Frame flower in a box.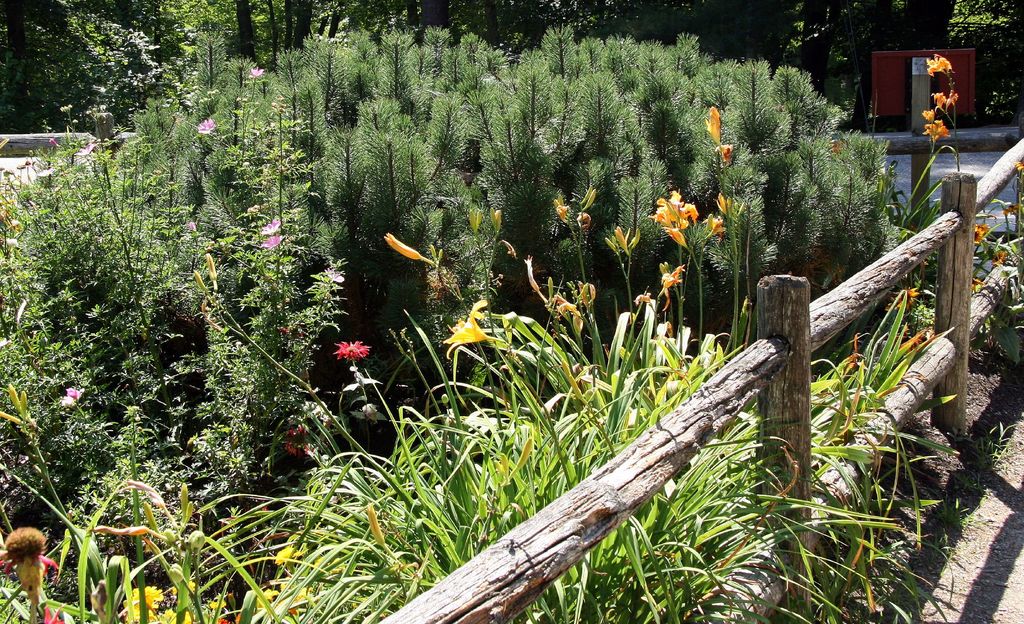
left=195, top=118, right=215, bottom=135.
